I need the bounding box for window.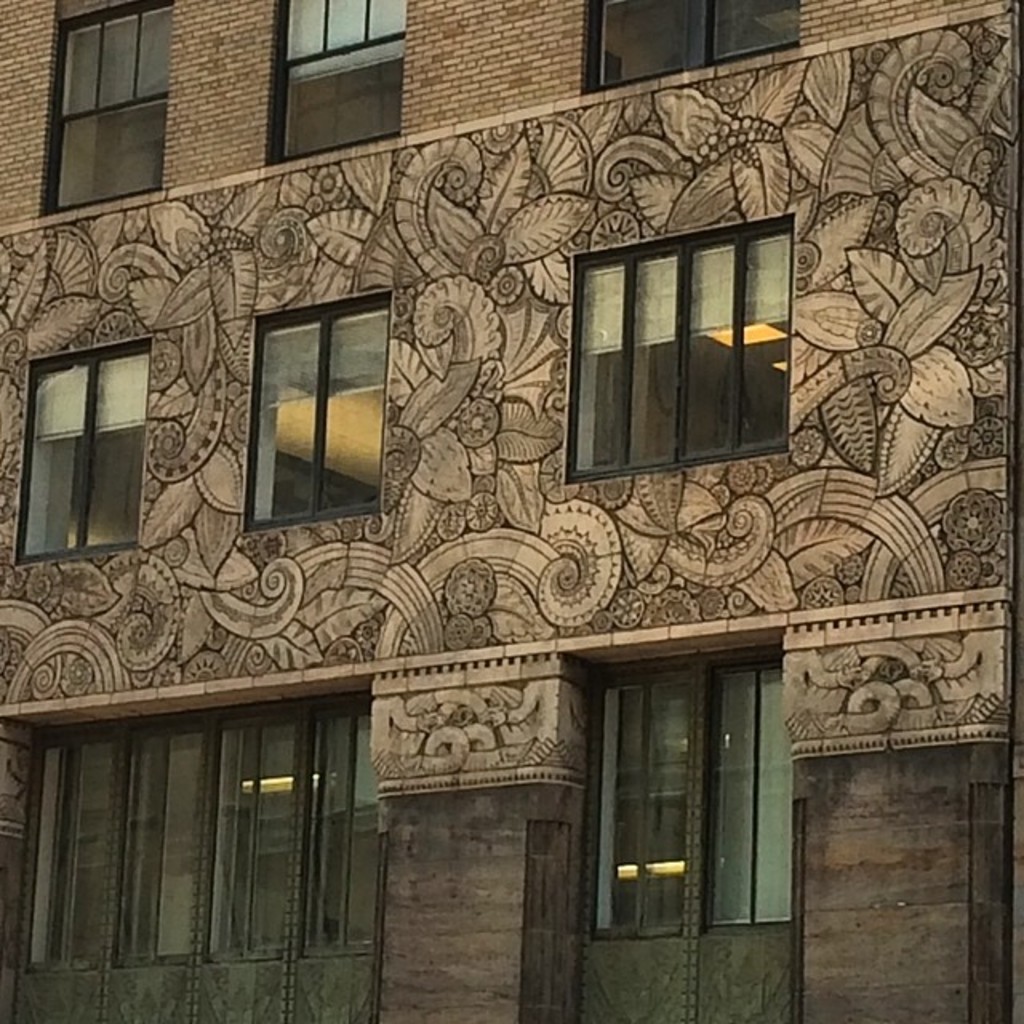
Here it is: bbox=[248, 318, 376, 522].
